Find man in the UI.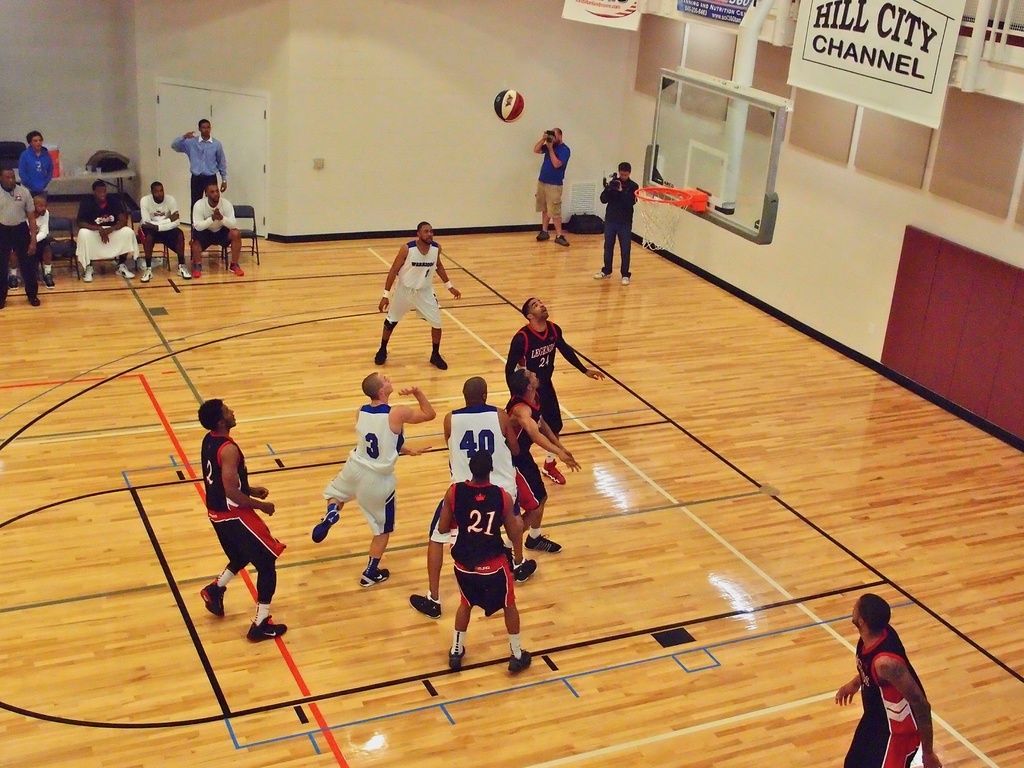
UI element at x1=406, y1=375, x2=543, y2=620.
